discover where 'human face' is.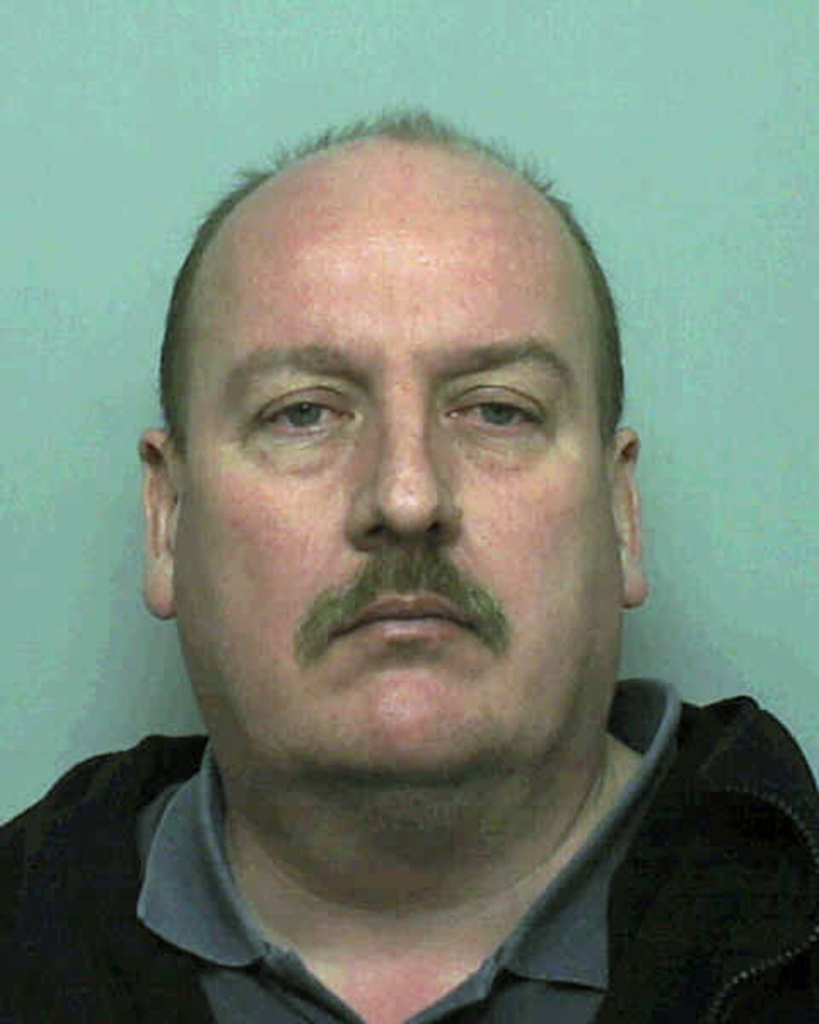
Discovered at {"left": 188, "top": 182, "right": 622, "bottom": 791}.
